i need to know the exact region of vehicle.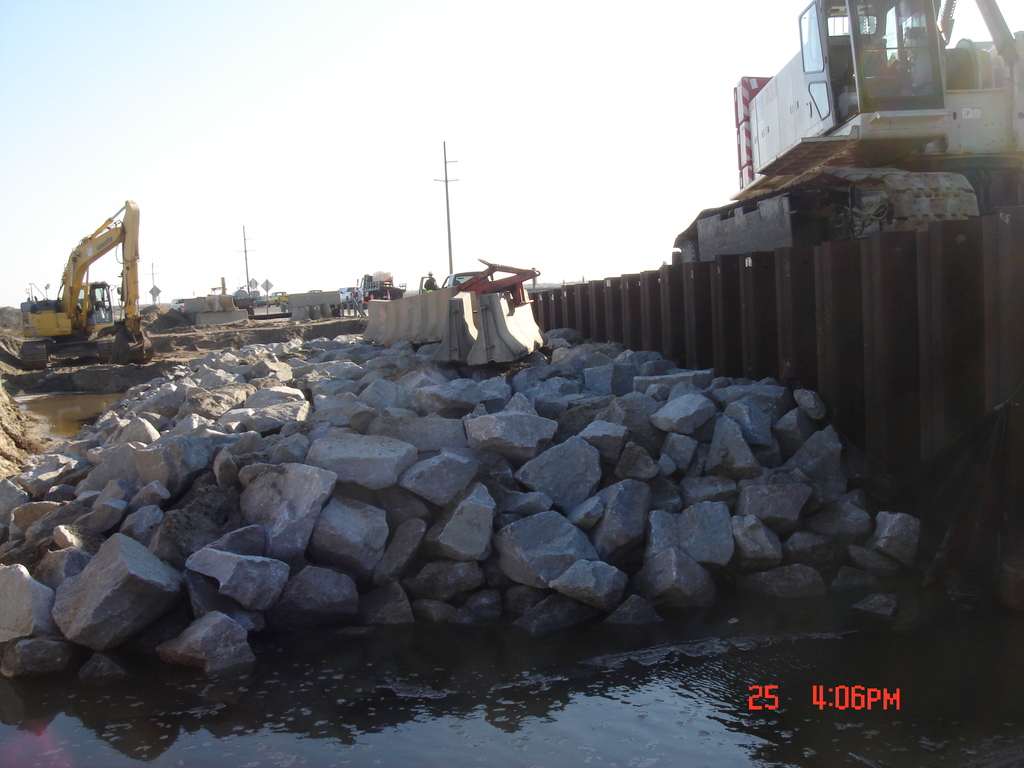
Region: 13,190,157,372.
